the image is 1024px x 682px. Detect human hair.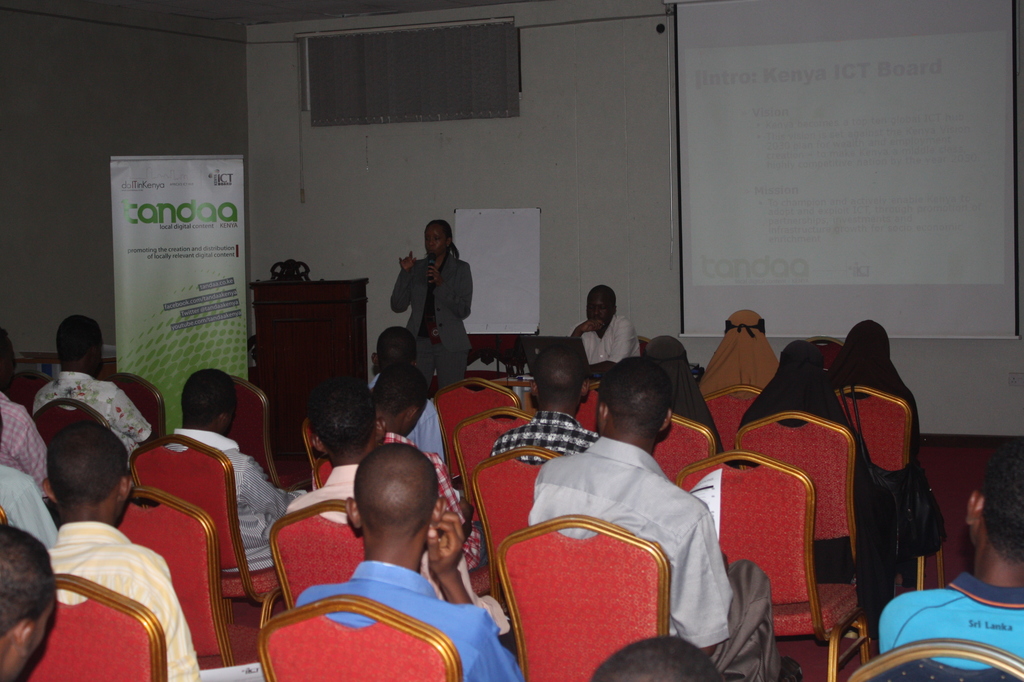
Detection: locate(182, 366, 237, 428).
